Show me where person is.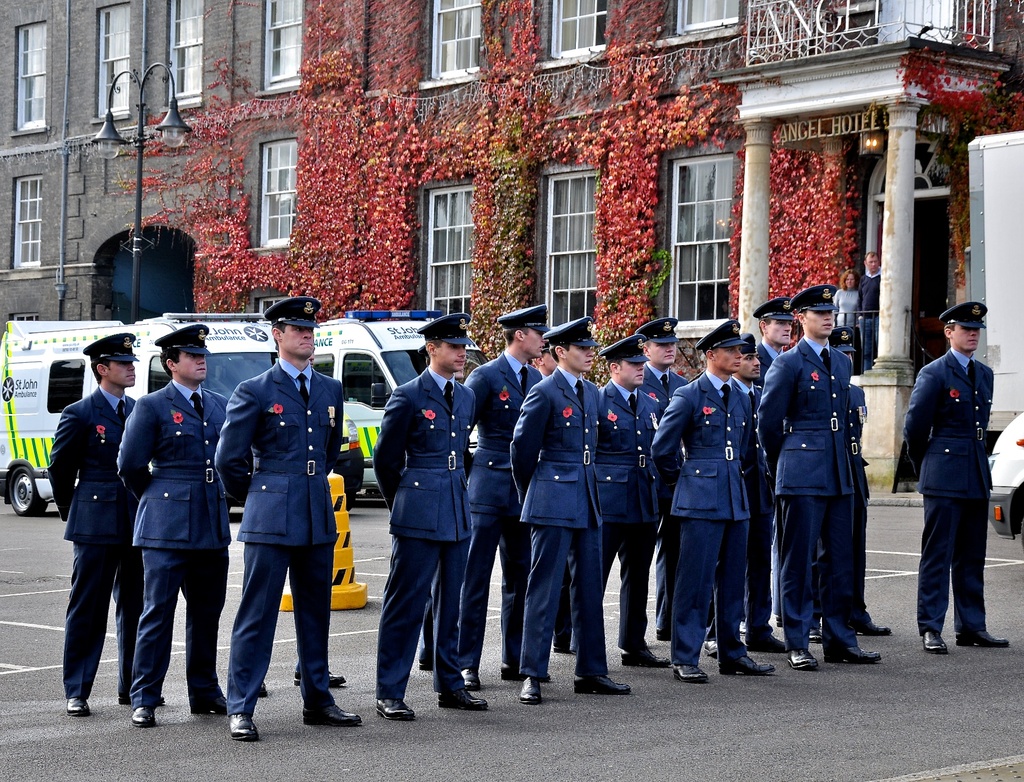
person is at bbox(509, 315, 636, 702).
